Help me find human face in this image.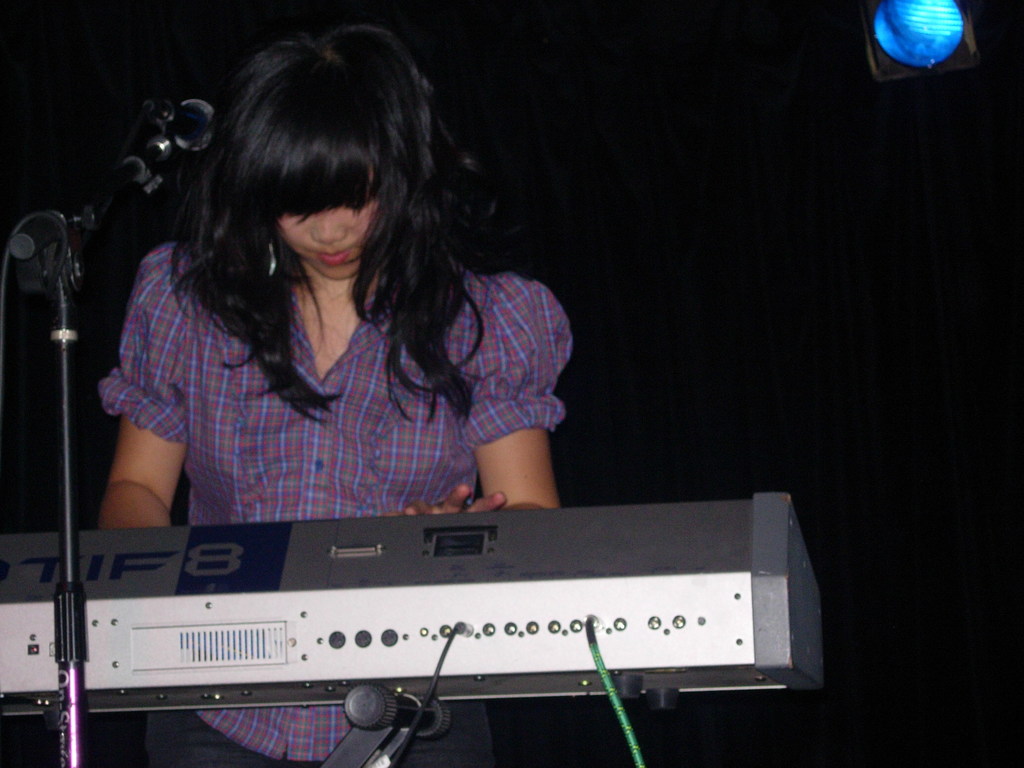
Found it: rect(276, 170, 380, 270).
